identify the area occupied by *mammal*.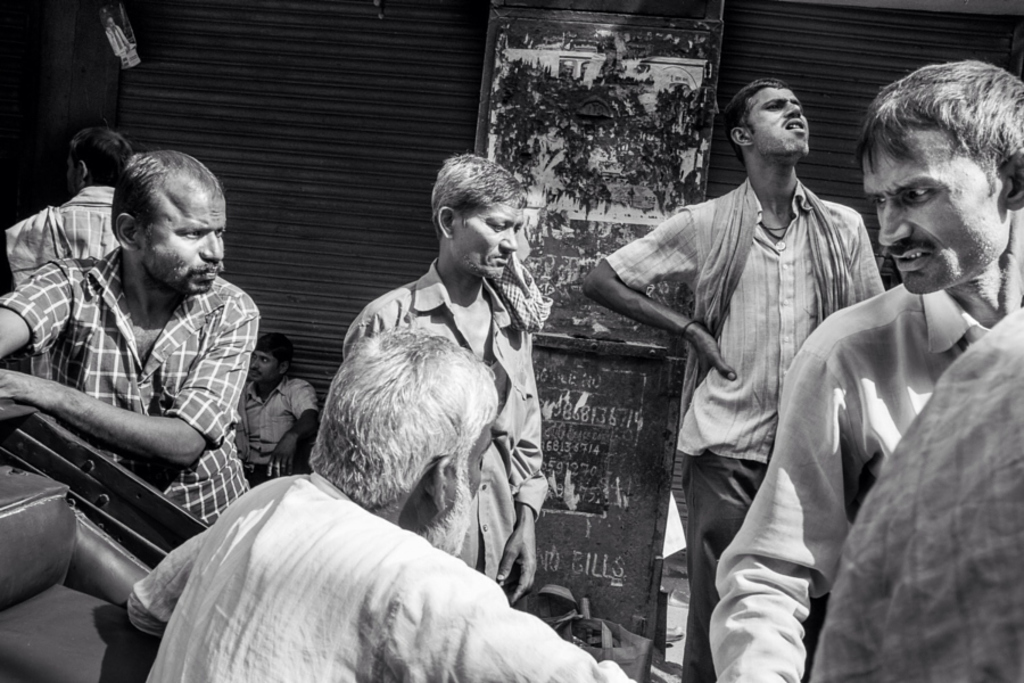
Area: <bbox>807, 311, 1023, 682</bbox>.
